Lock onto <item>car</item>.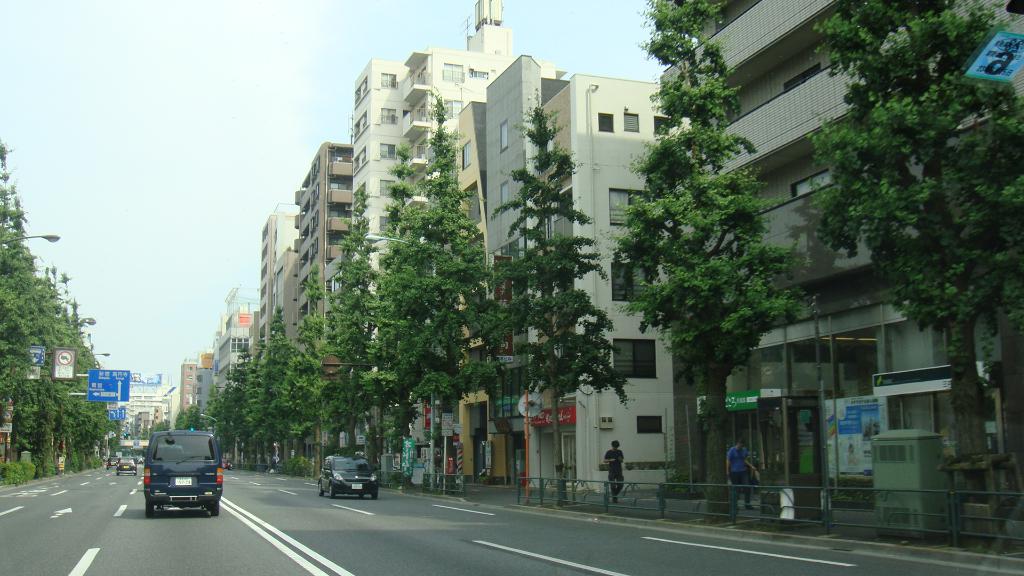
Locked: region(321, 457, 377, 500).
